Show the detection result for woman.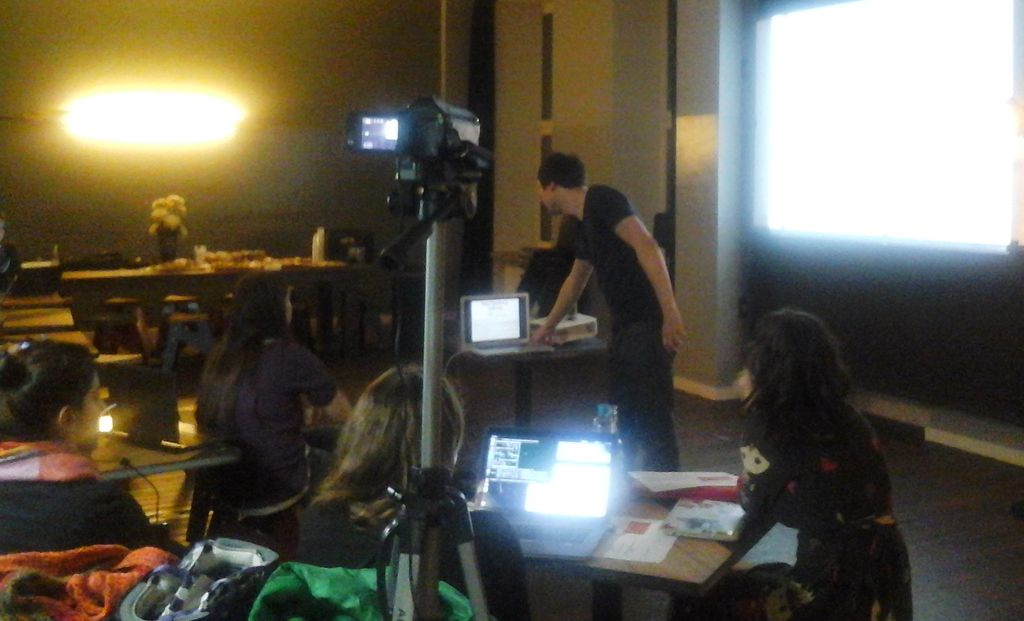
186, 262, 359, 542.
